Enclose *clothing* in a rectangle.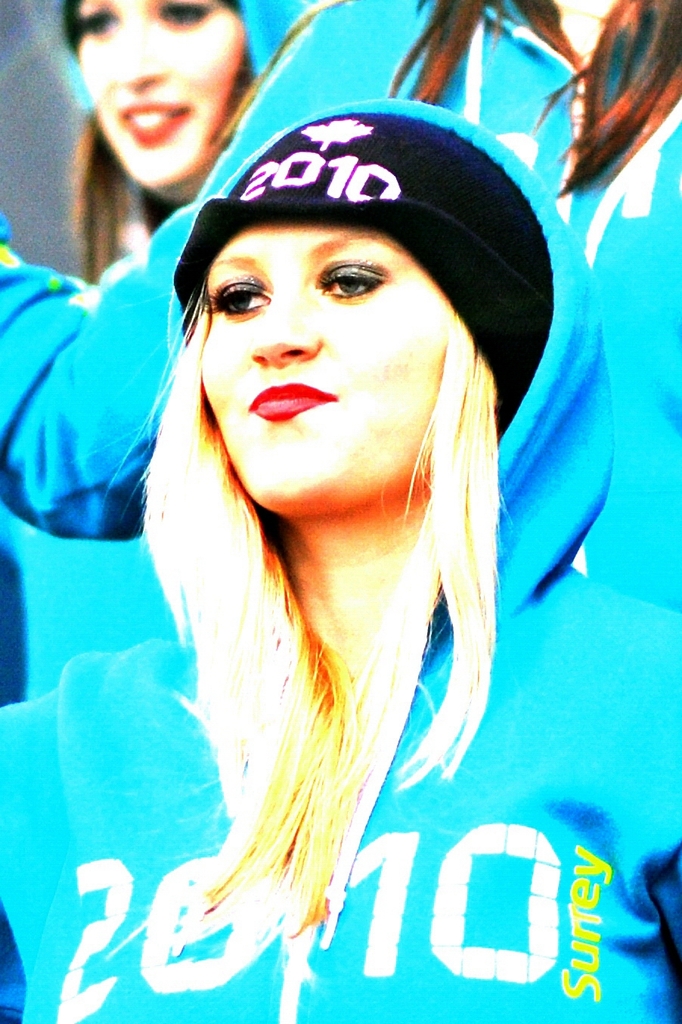
left=0, top=0, right=681, bottom=609.
